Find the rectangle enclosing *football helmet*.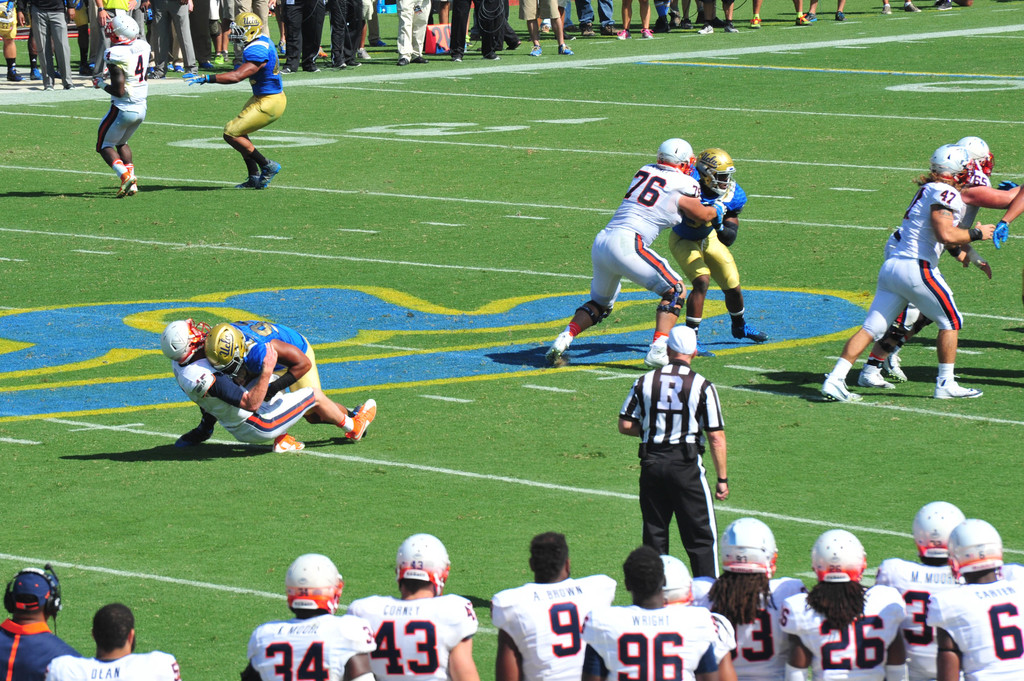
<box>656,550,698,605</box>.
